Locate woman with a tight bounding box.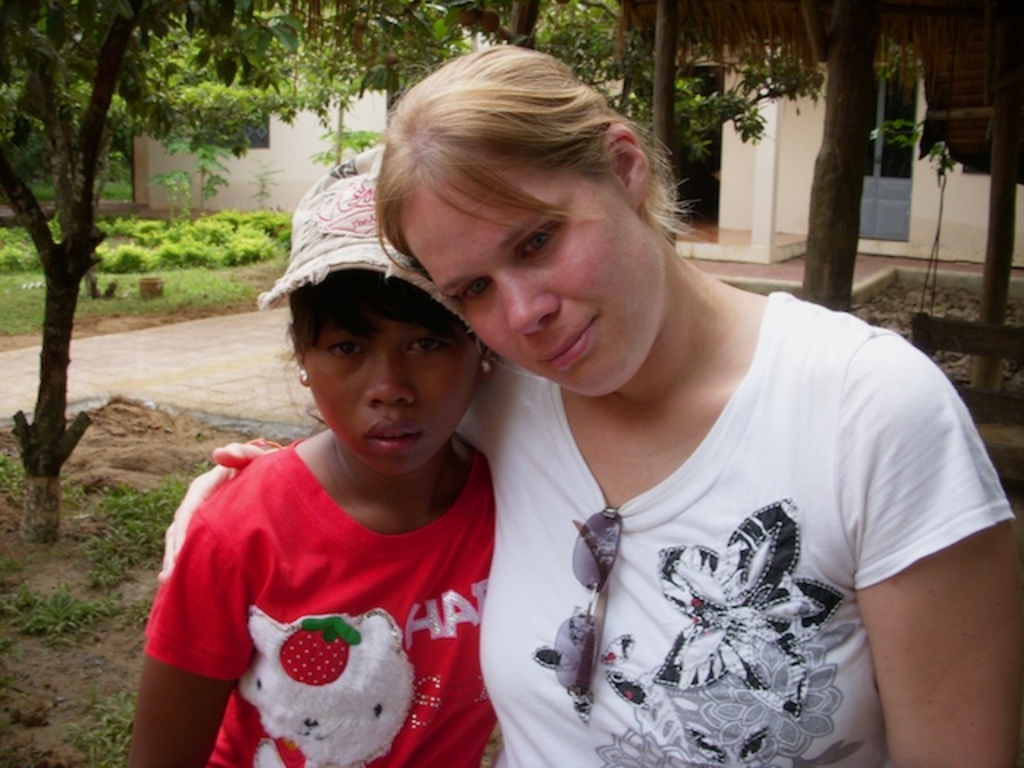
bbox(366, 80, 992, 755).
